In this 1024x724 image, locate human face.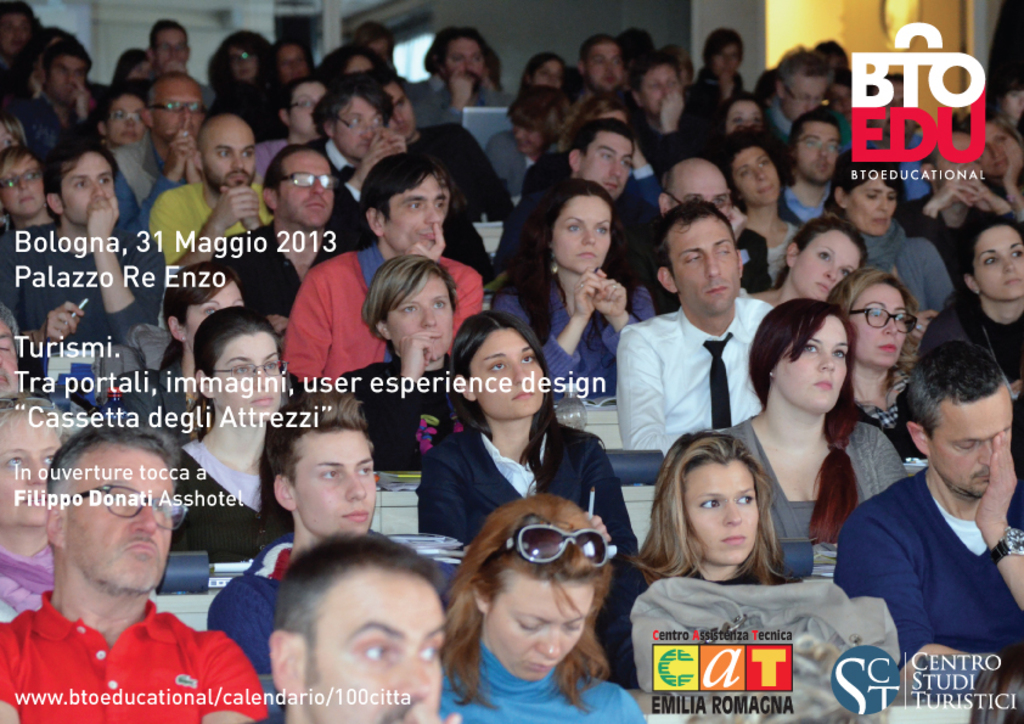
Bounding box: pyautogui.locateOnScreen(186, 281, 241, 350).
